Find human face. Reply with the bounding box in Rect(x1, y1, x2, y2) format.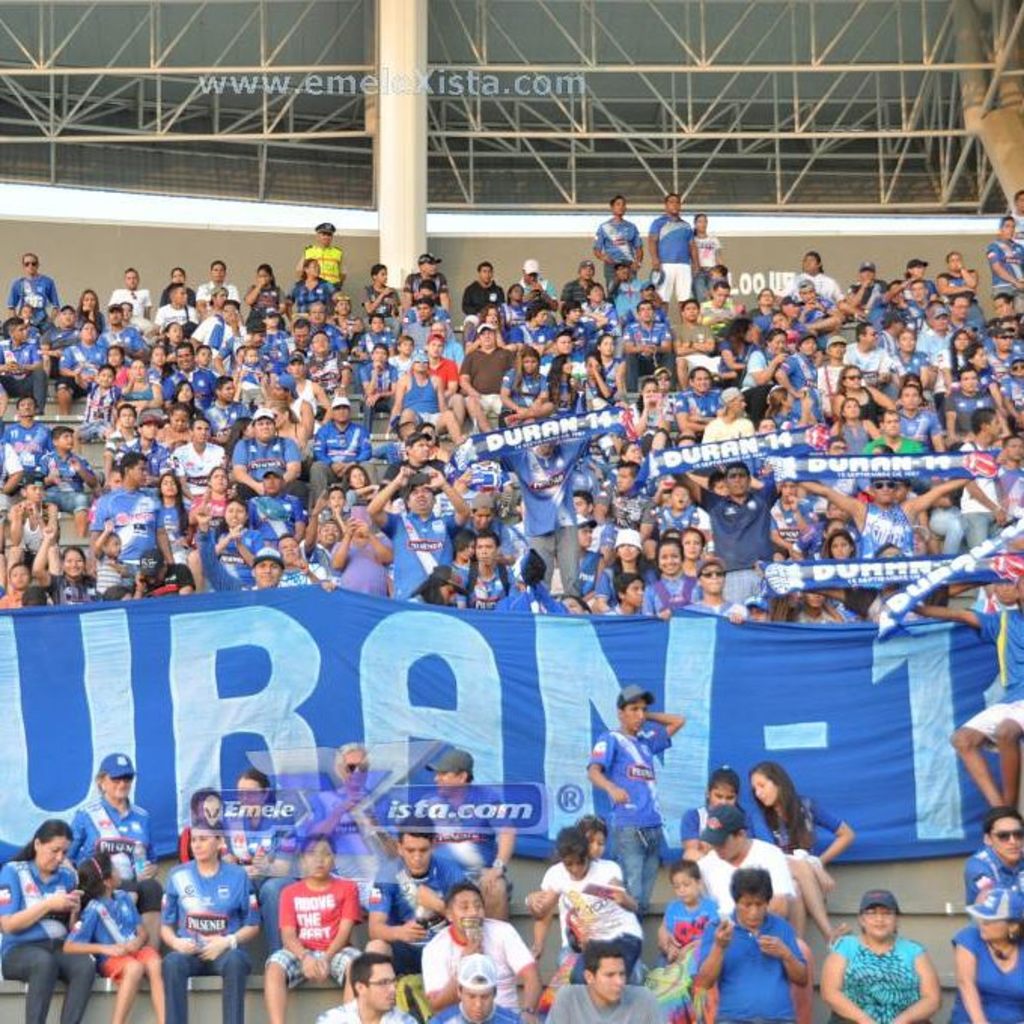
Rect(860, 891, 898, 937).
